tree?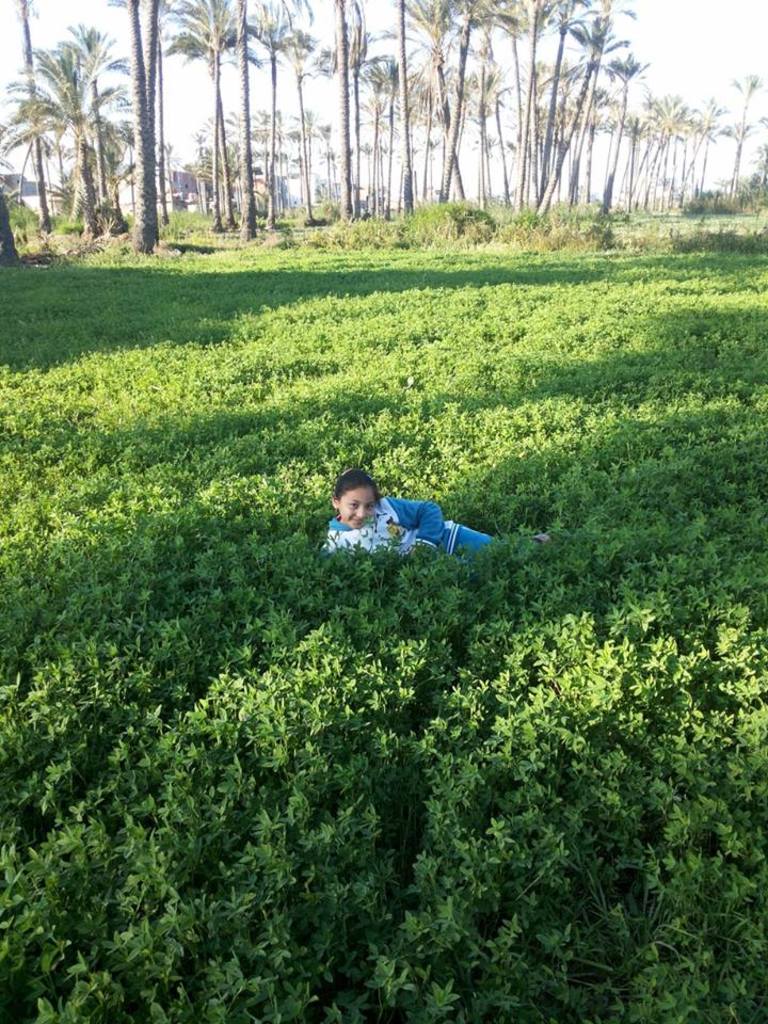
box=[382, 0, 416, 222]
